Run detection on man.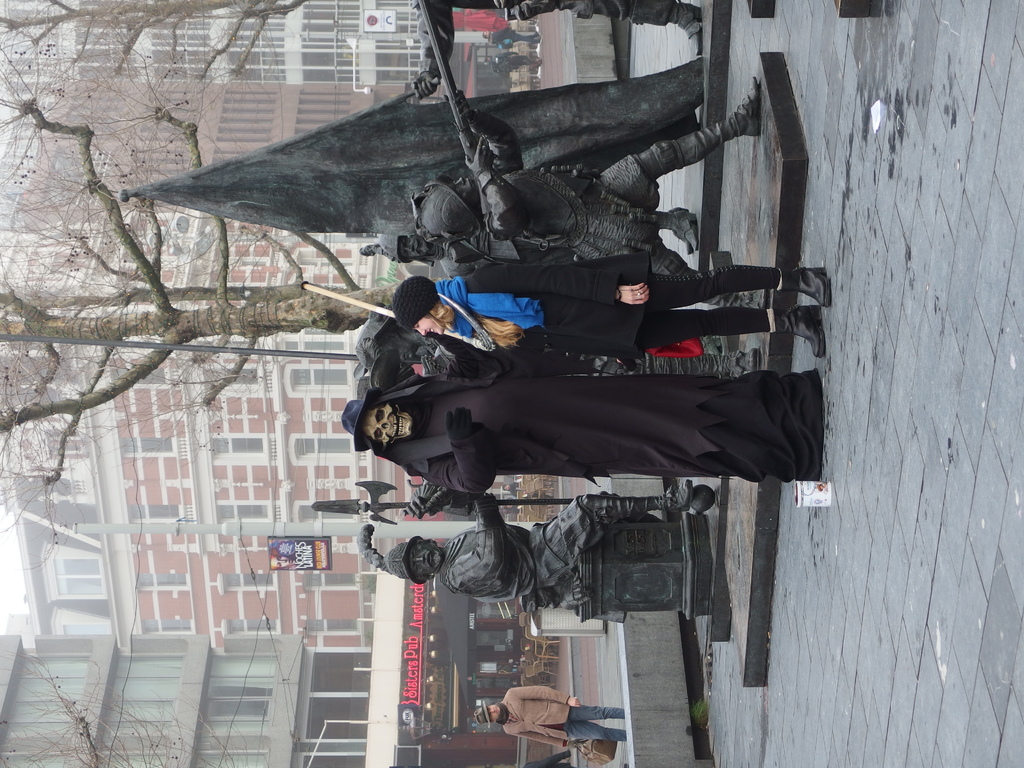
Result: <box>469,679,623,753</box>.
